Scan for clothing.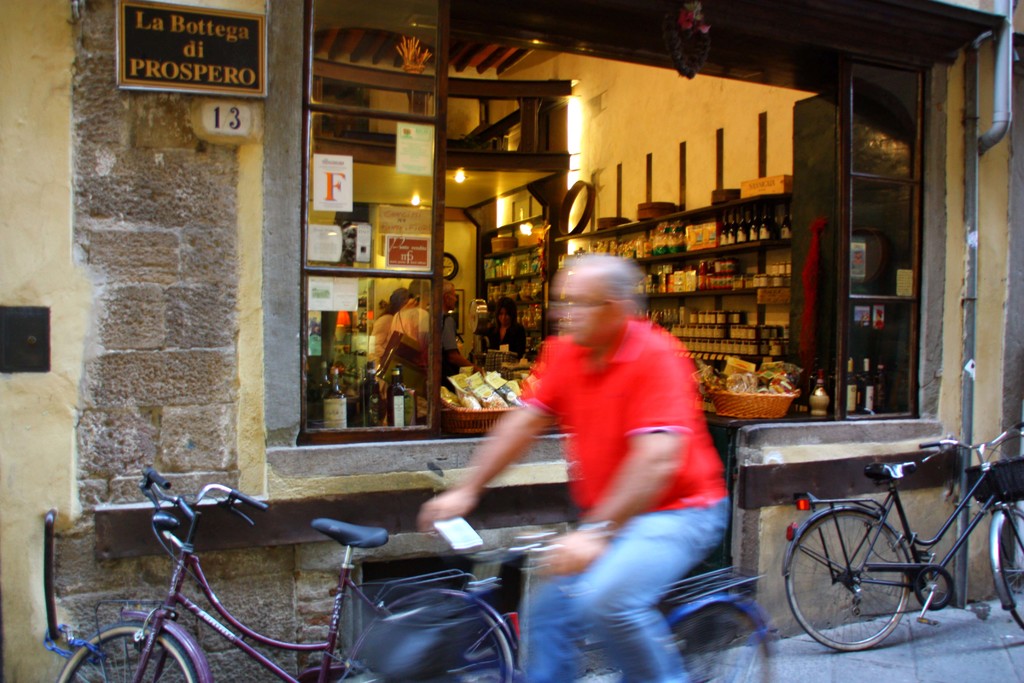
Scan result: pyautogui.locateOnScreen(512, 312, 730, 682).
